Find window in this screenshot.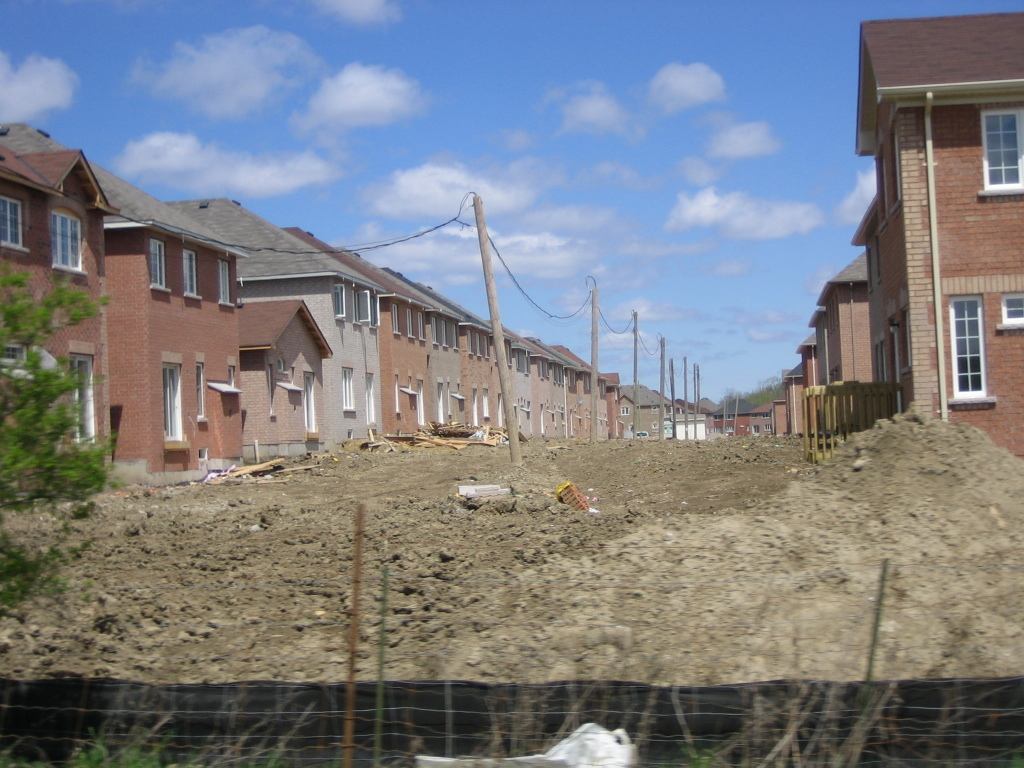
The bounding box for window is left=470, top=386, right=478, bottom=429.
